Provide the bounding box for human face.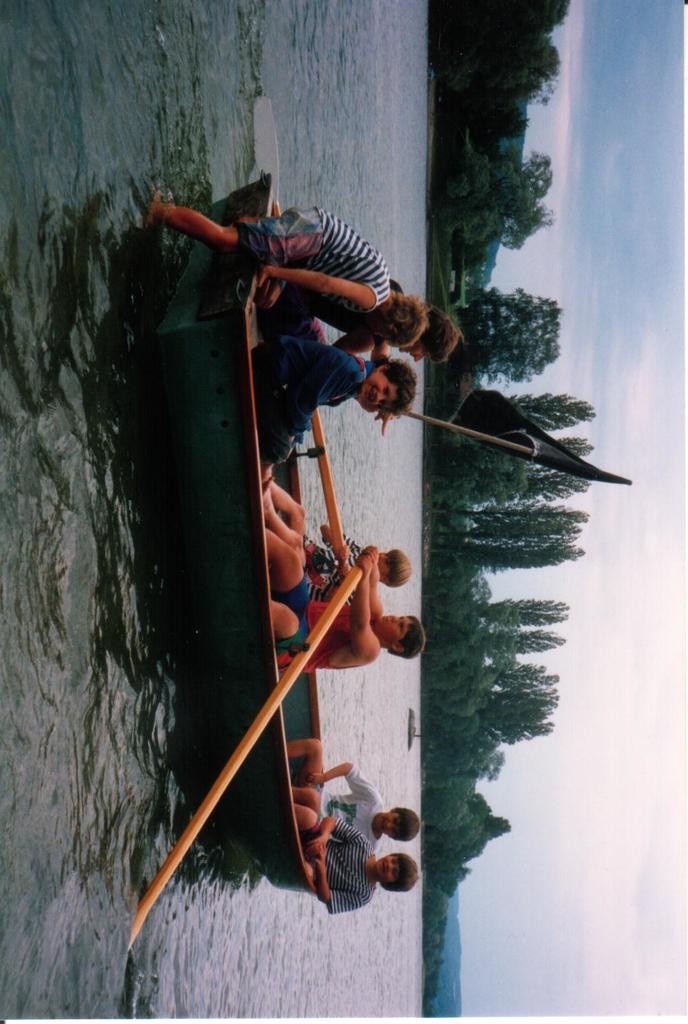
(left=379, top=815, right=400, bottom=838).
